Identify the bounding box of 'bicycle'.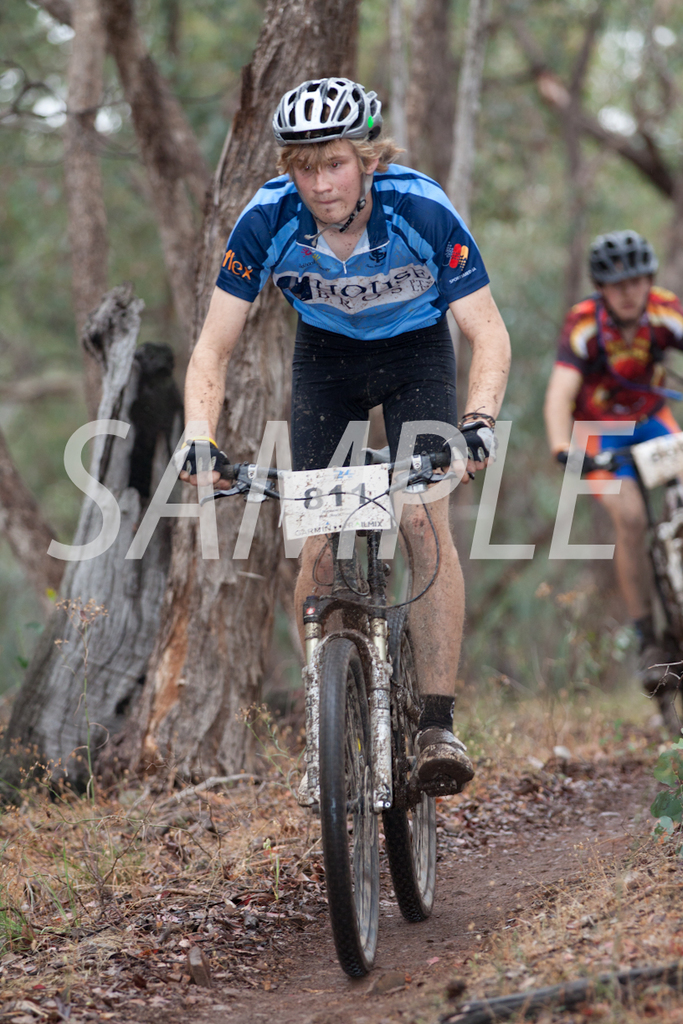
{"left": 226, "top": 397, "right": 496, "bottom": 897}.
